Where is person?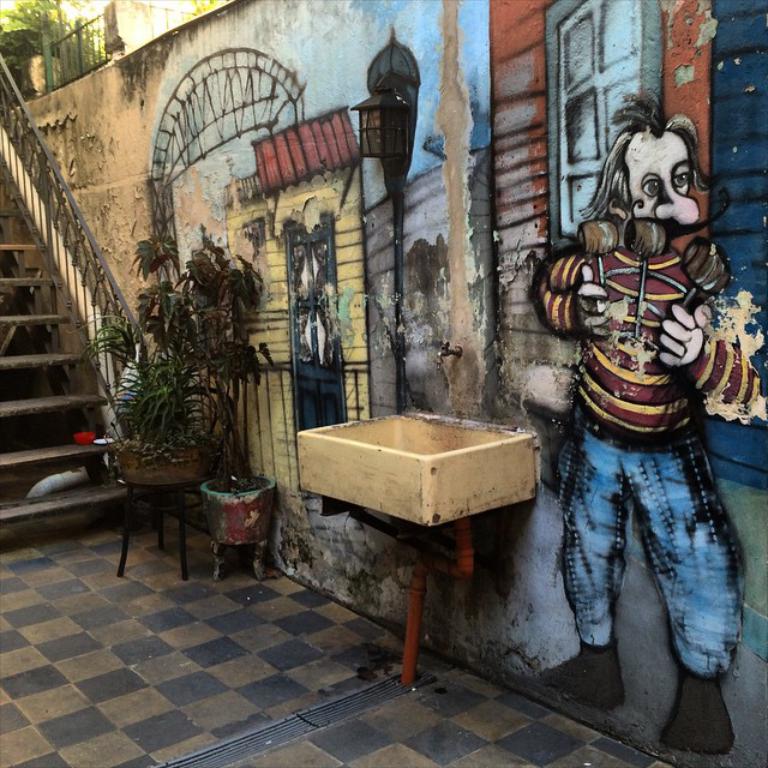
<box>523,124,750,736</box>.
